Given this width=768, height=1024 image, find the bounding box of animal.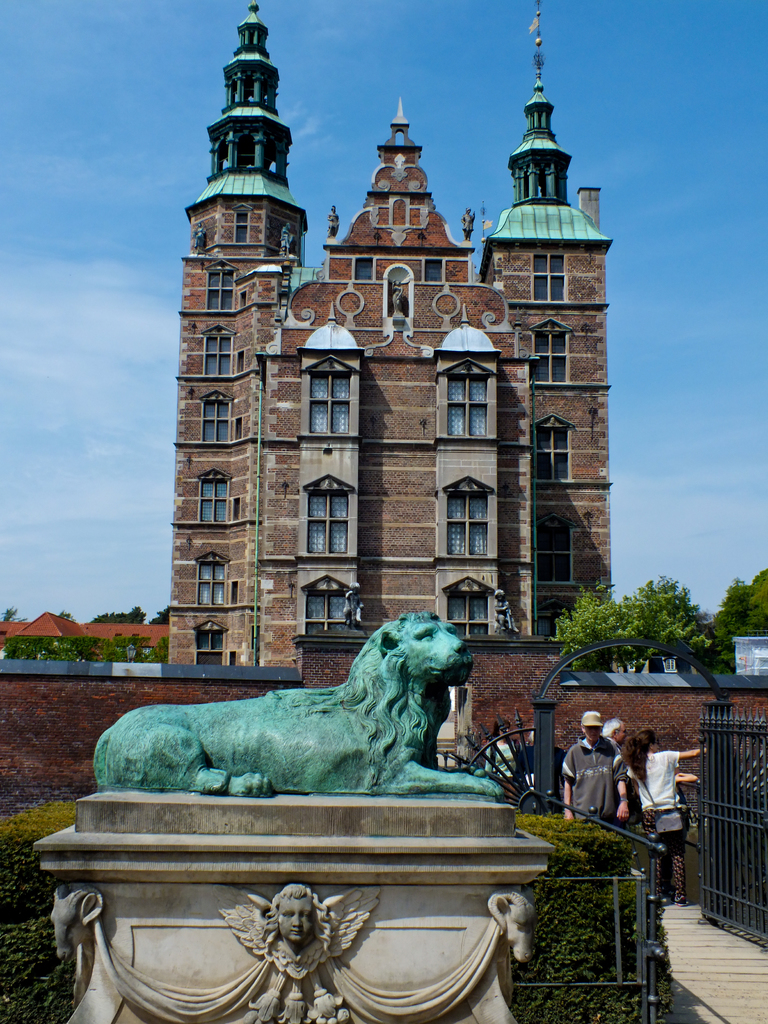
[left=49, top=884, right=104, bottom=963].
